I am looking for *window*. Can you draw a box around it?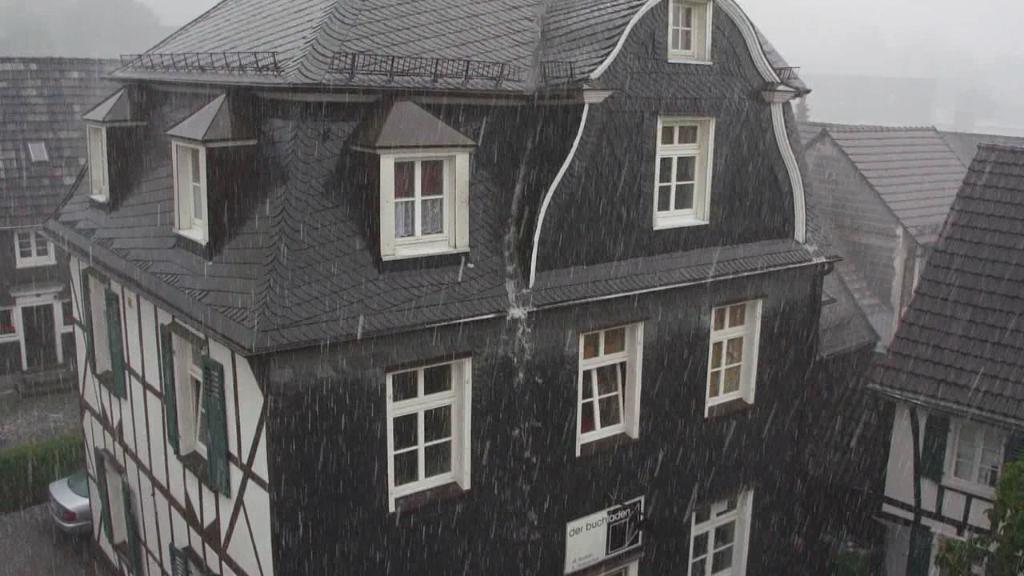
Sure, the bounding box is detection(381, 158, 464, 260).
